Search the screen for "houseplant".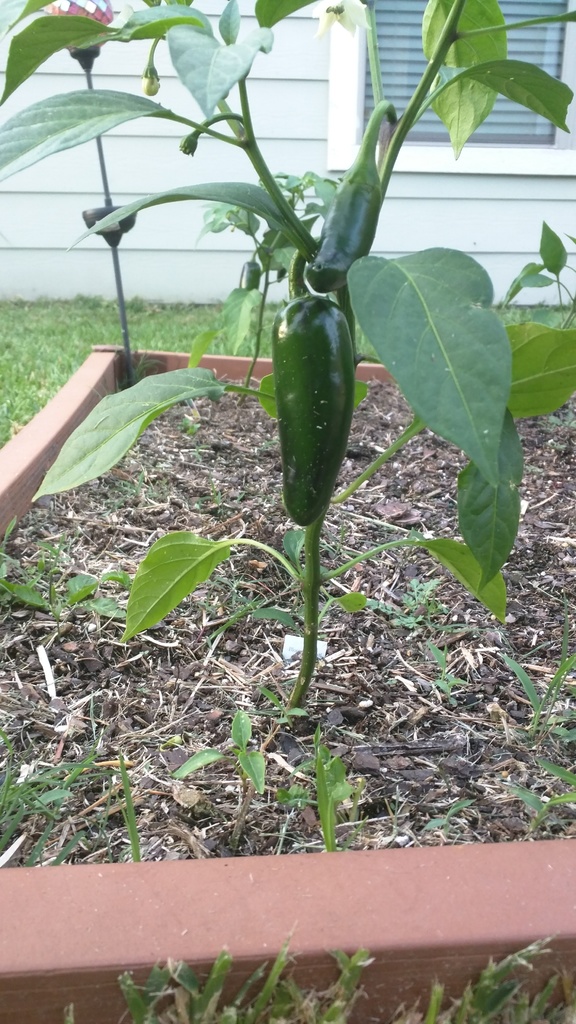
Found at locate(0, 0, 575, 1023).
